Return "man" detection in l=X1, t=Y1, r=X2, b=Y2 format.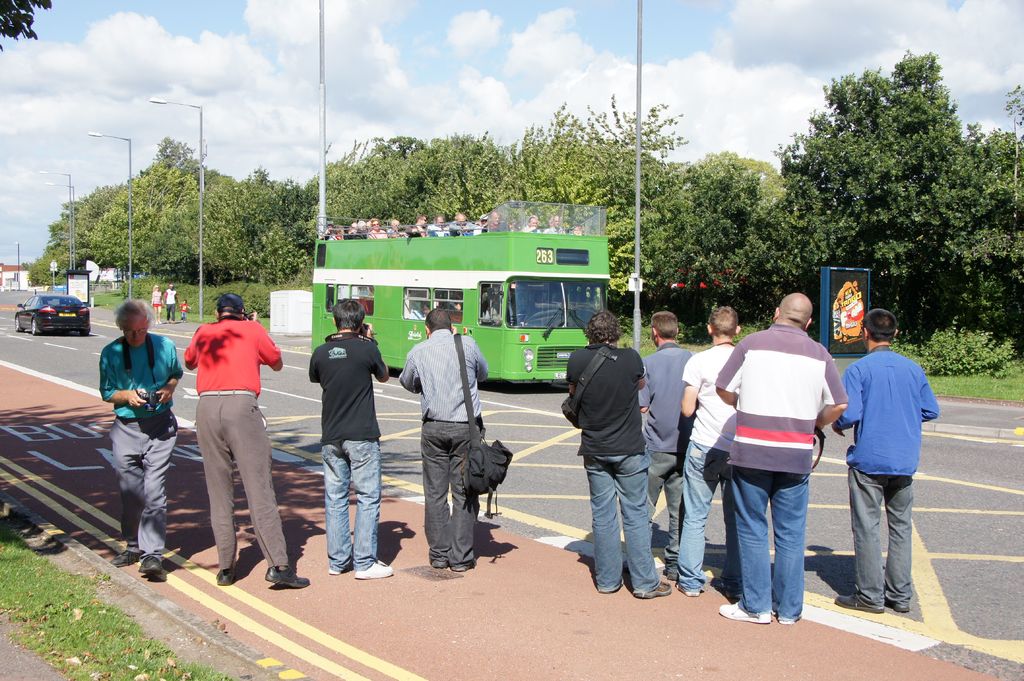
l=838, t=294, r=929, b=611.
